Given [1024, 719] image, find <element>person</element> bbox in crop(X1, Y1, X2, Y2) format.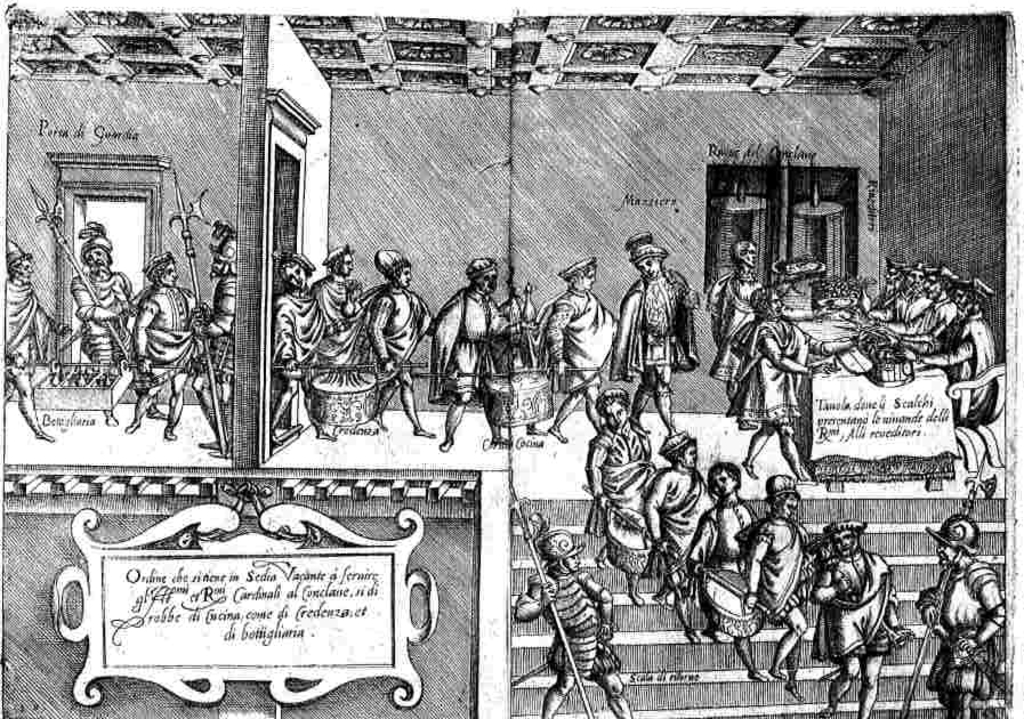
crop(320, 244, 378, 388).
